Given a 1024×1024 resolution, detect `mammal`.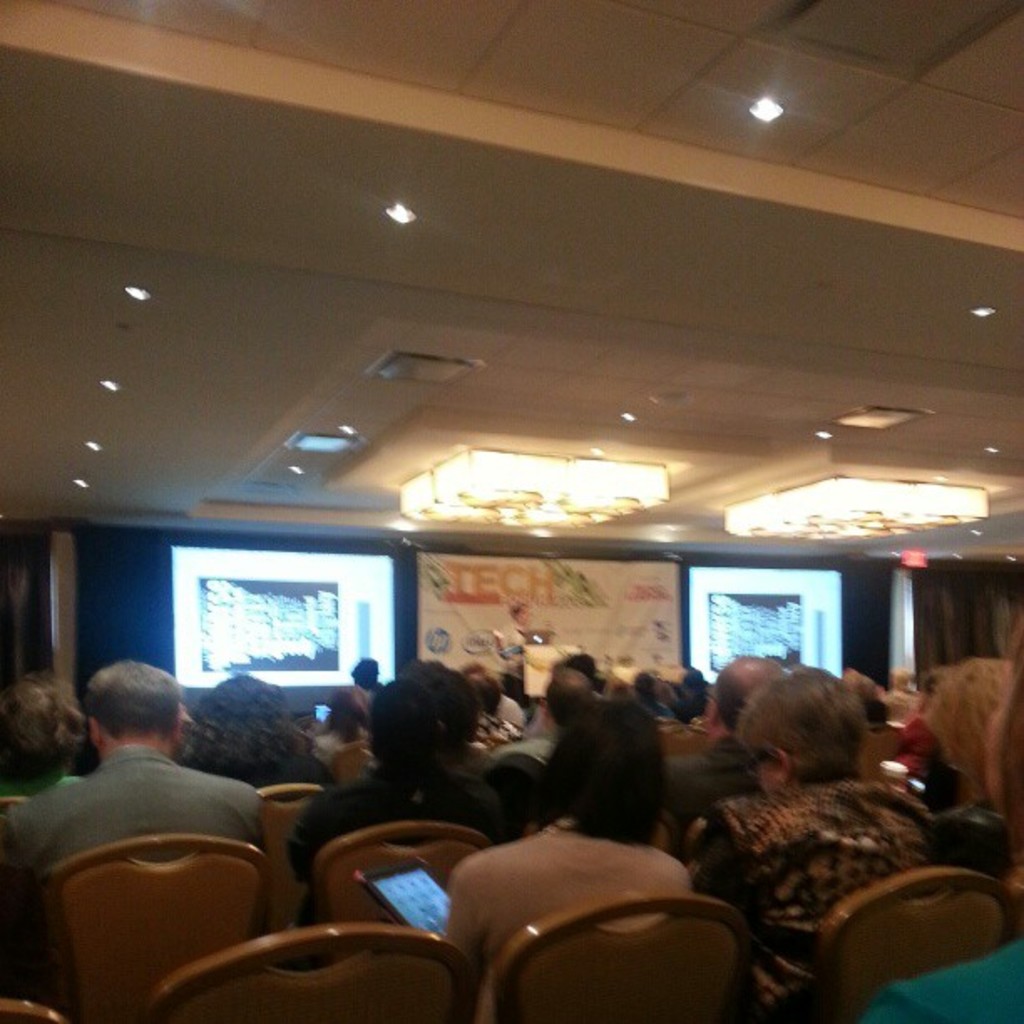
[880,659,924,718].
